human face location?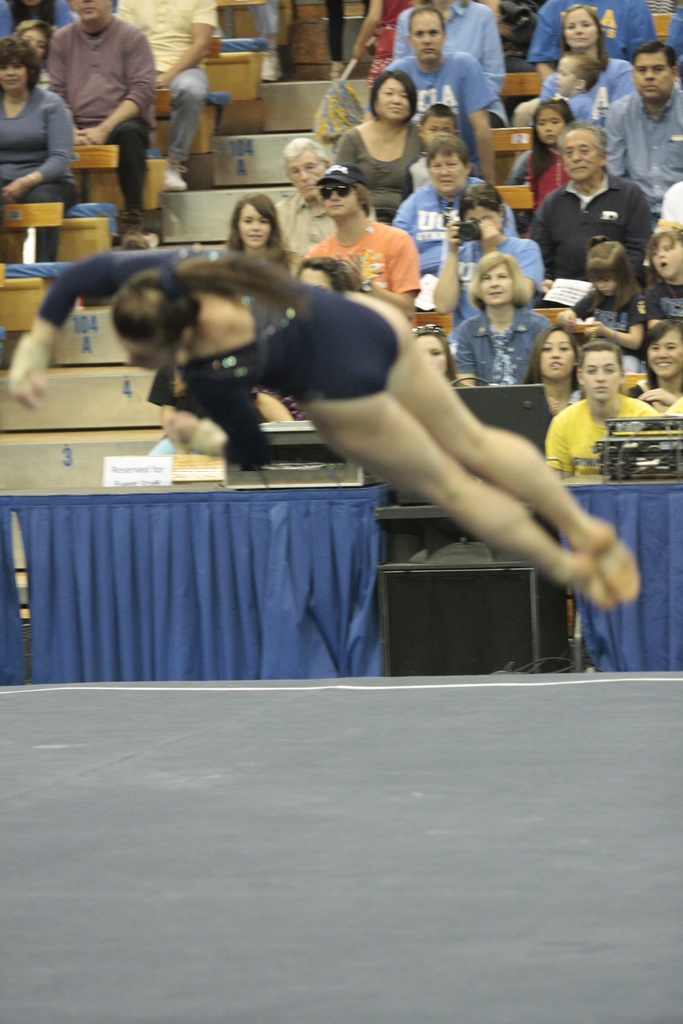
x1=322 y1=180 x2=359 y2=224
